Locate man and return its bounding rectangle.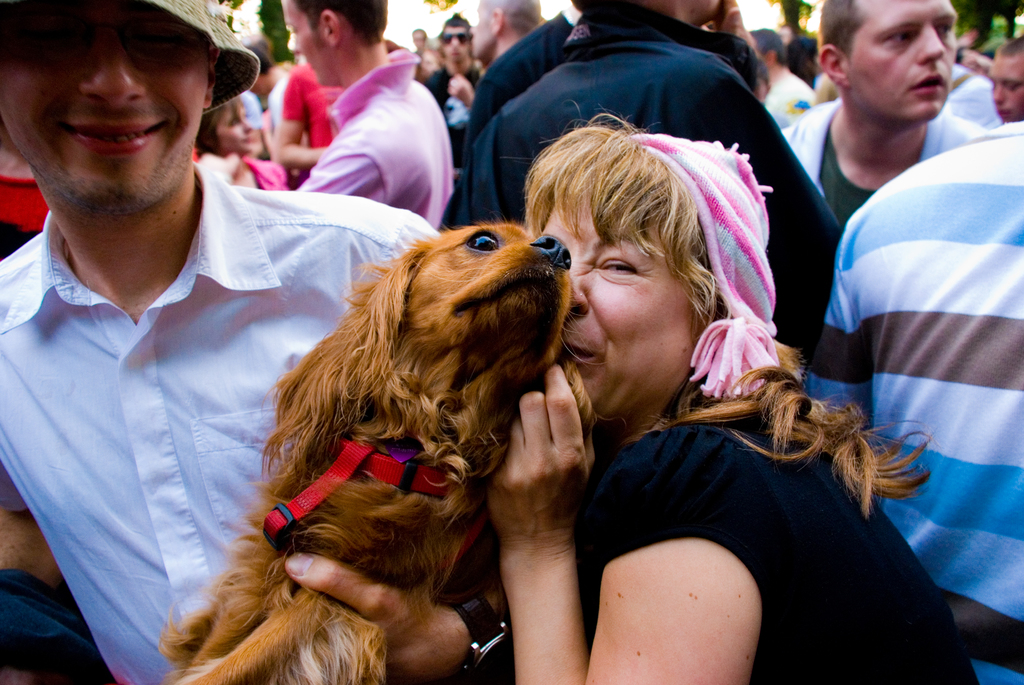
(808, 123, 1023, 684).
